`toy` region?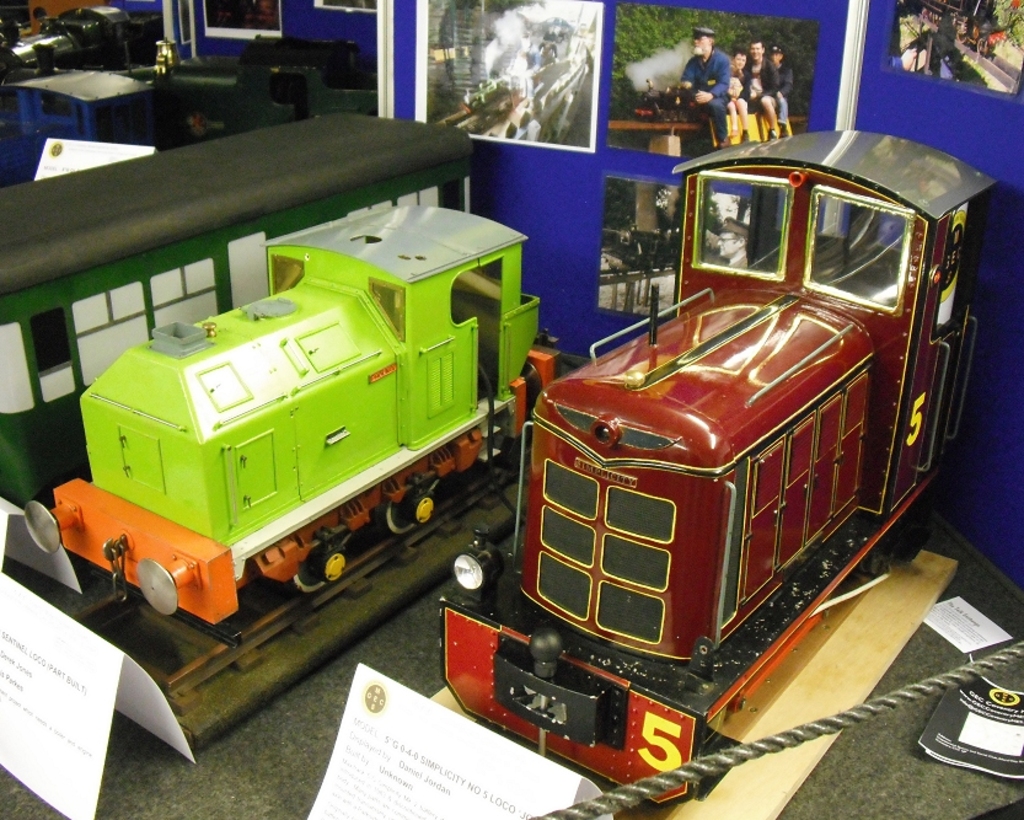
bbox=(0, 113, 479, 540)
